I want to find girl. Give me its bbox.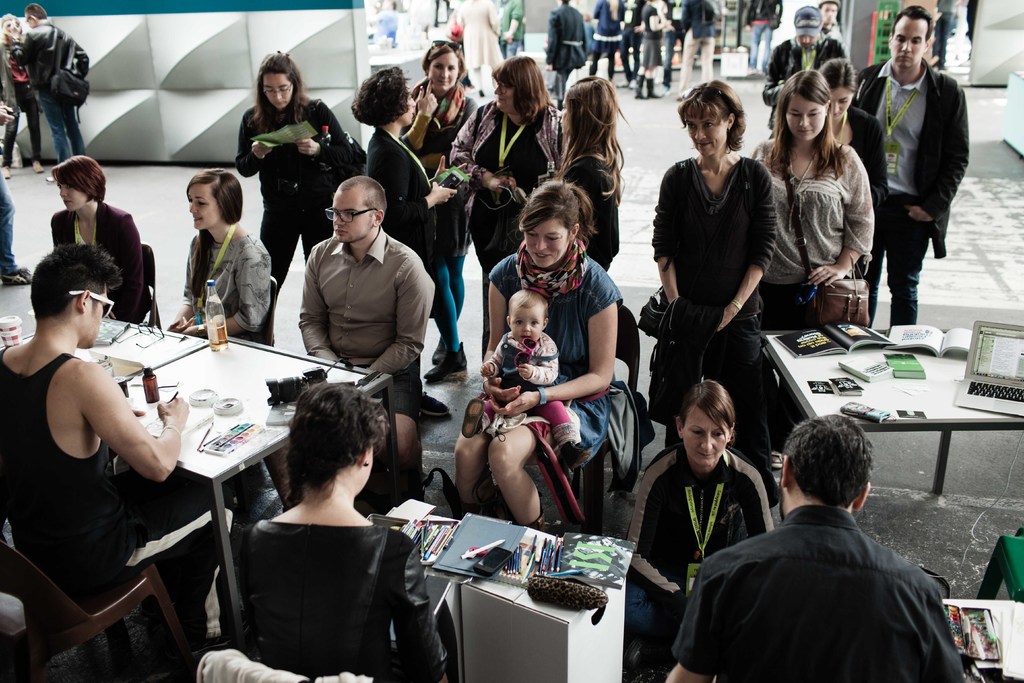
{"x1": 168, "y1": 169, "x2": 270, "y2": 337}.
